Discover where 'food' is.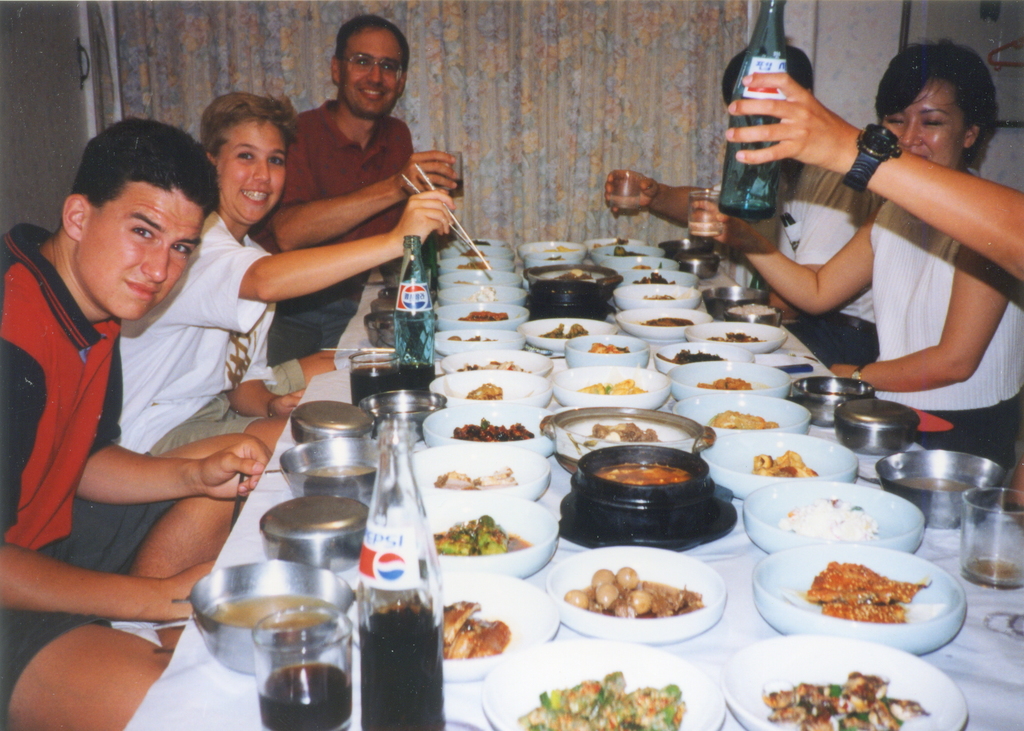
Discovered at <region>453, 356, 526, 372</region>.
